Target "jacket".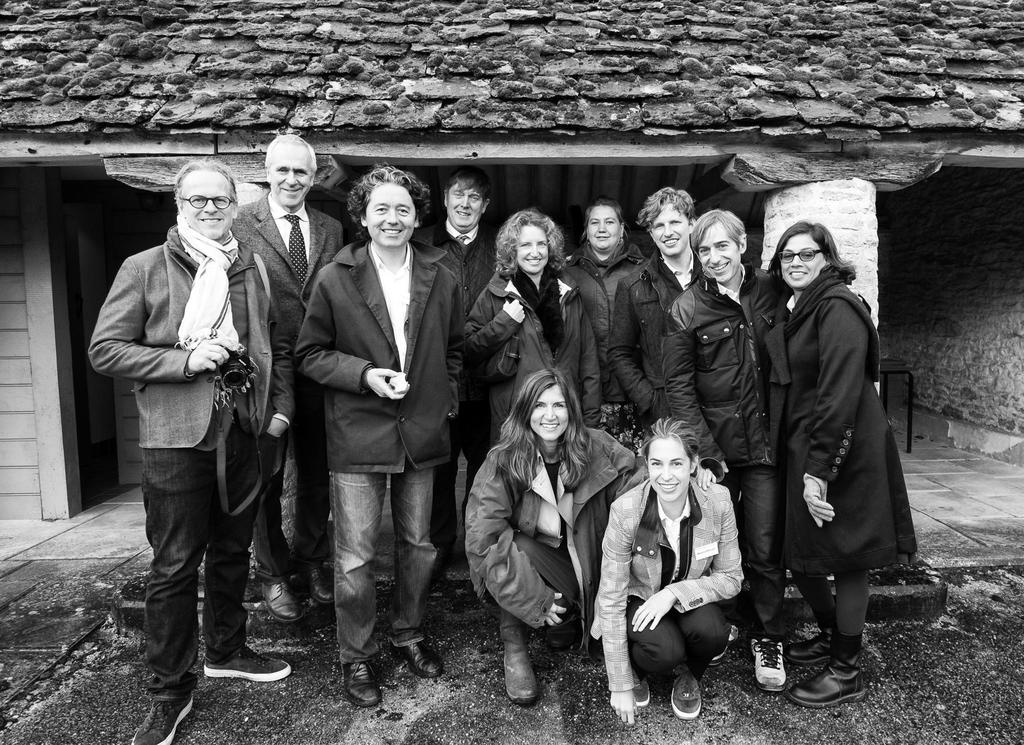
Target region: box(296, 240, 467, 475).
